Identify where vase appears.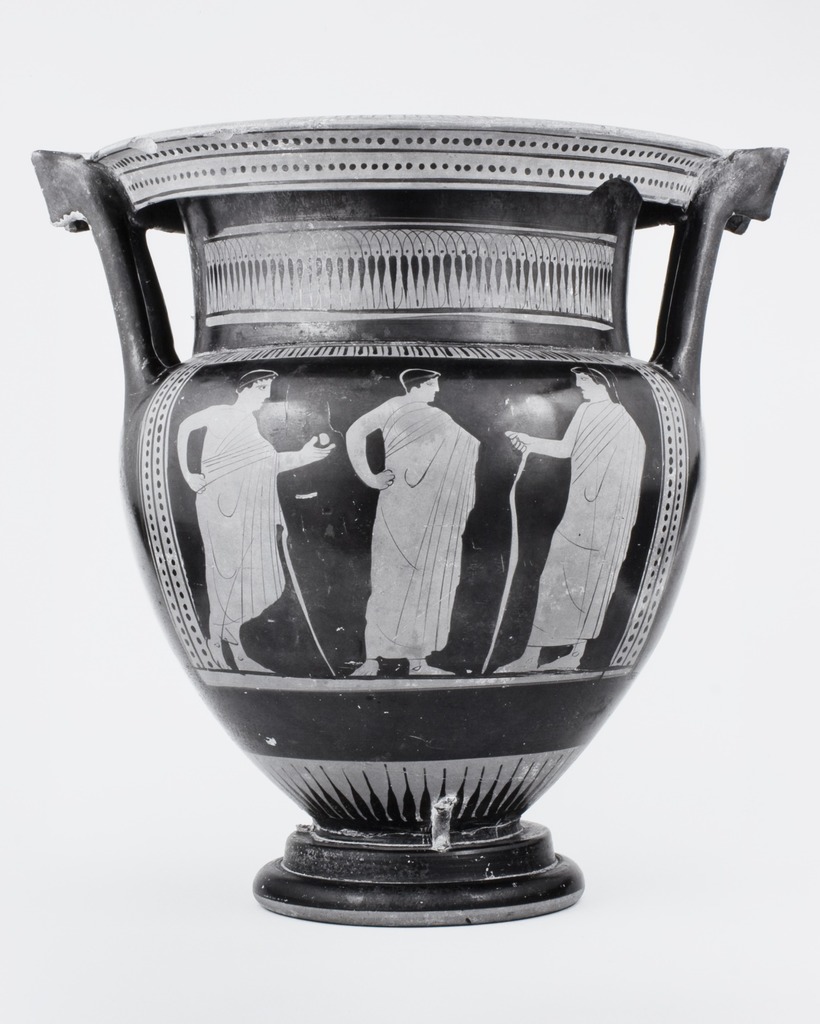
Appears at crop(28, 108, 792, 930).
